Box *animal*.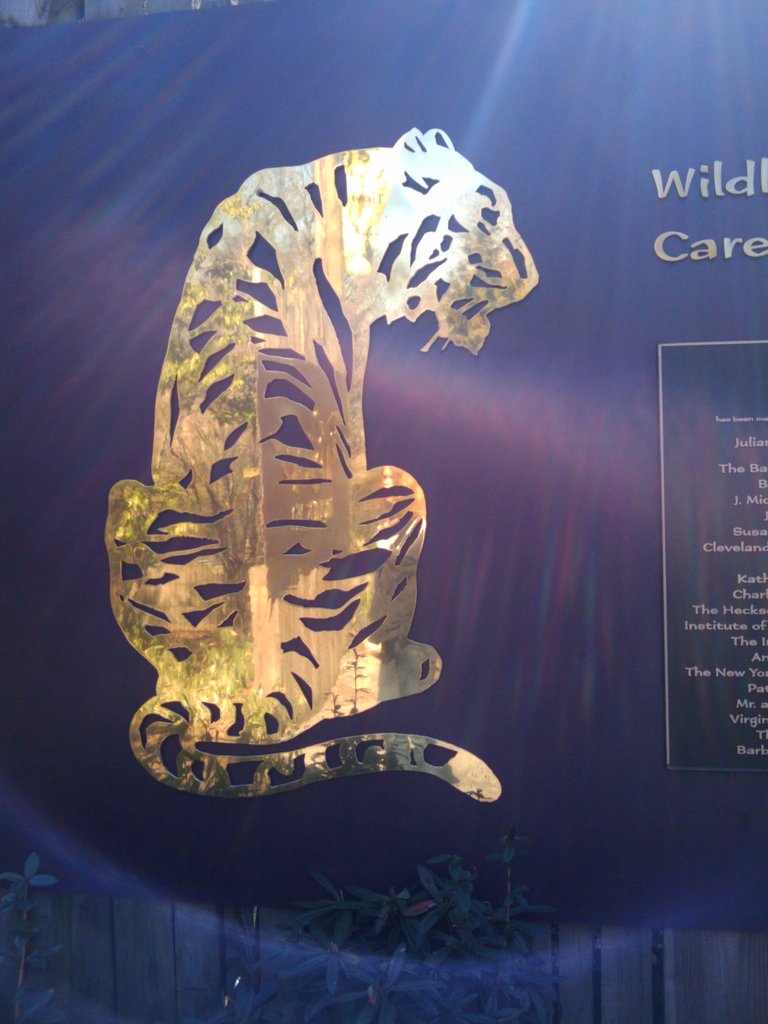
<bbox>106, 131, 536, 801</bbox>.
